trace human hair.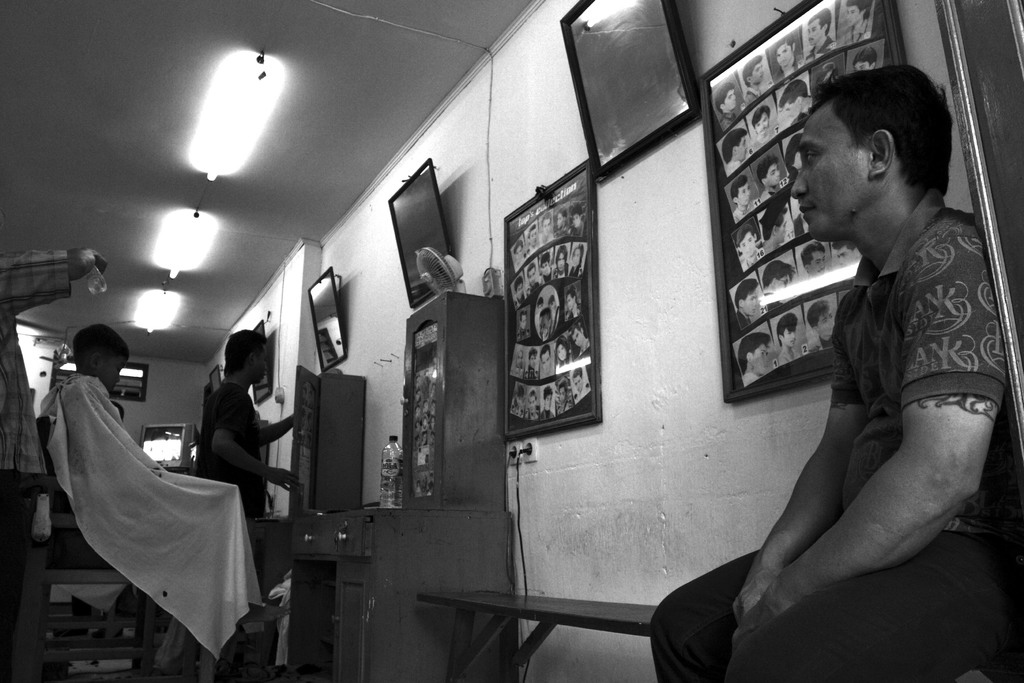
Traced to rect(570, 201, 581, 220).
